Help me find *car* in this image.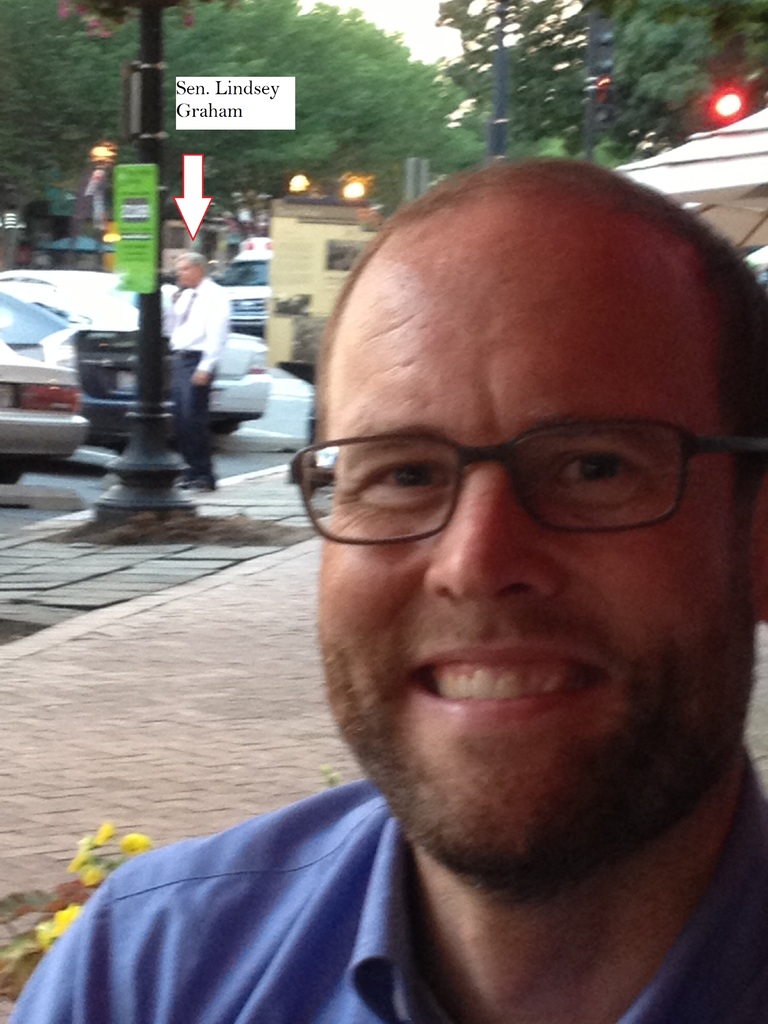
Found it: [x1=0, y1=286, x2=72, y2=488].
